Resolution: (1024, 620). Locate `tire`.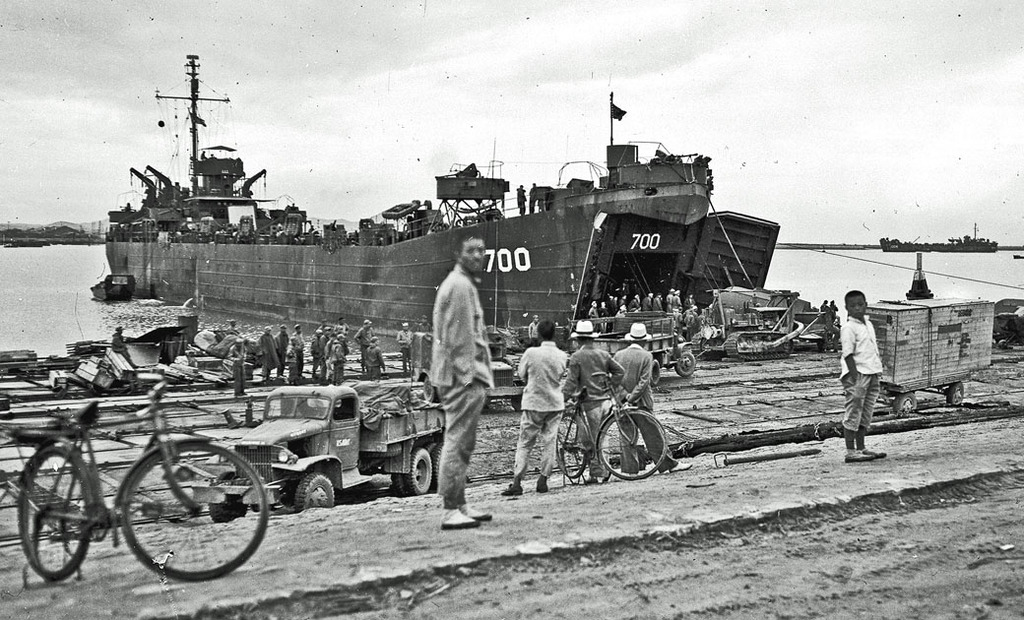
17, 451, 92, 582.
